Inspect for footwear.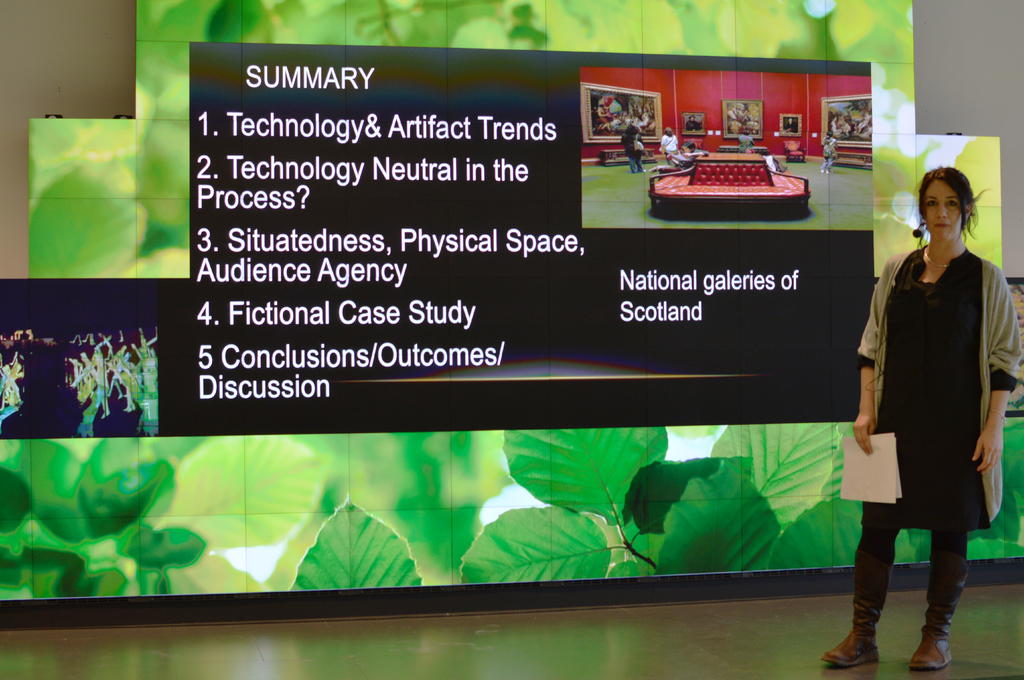
Inspection: crop(818, 546, 895, 665).
